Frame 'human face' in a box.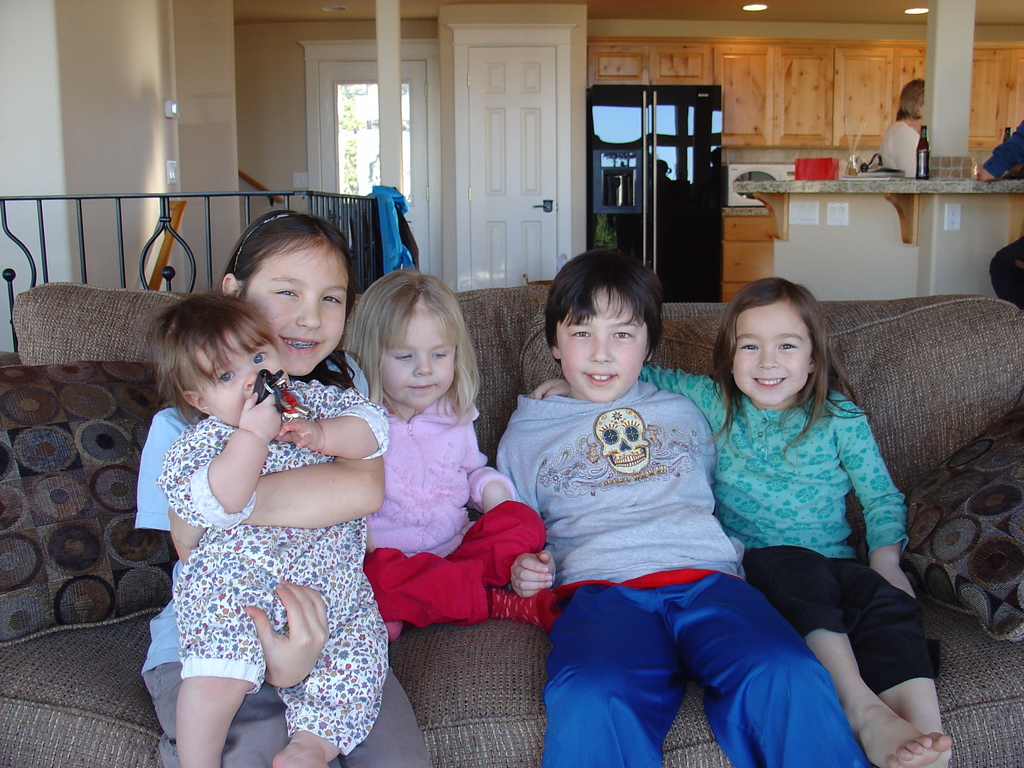
200, 336, 287, 434.
